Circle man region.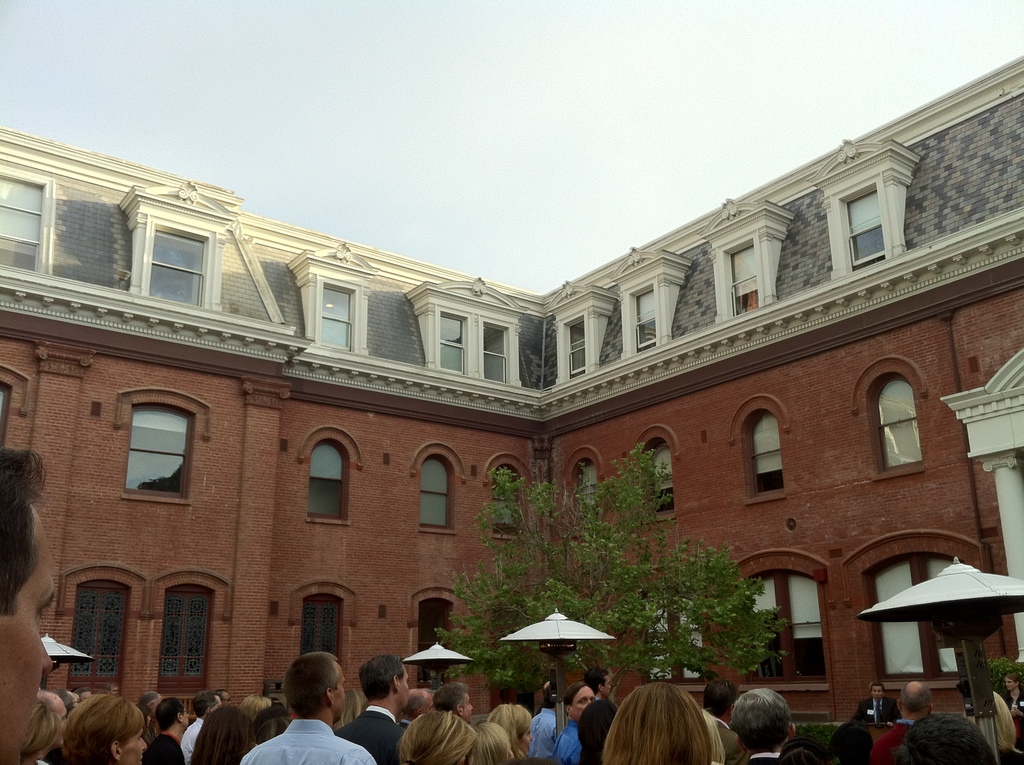
Region: crop(437, 679, 474, 725).
